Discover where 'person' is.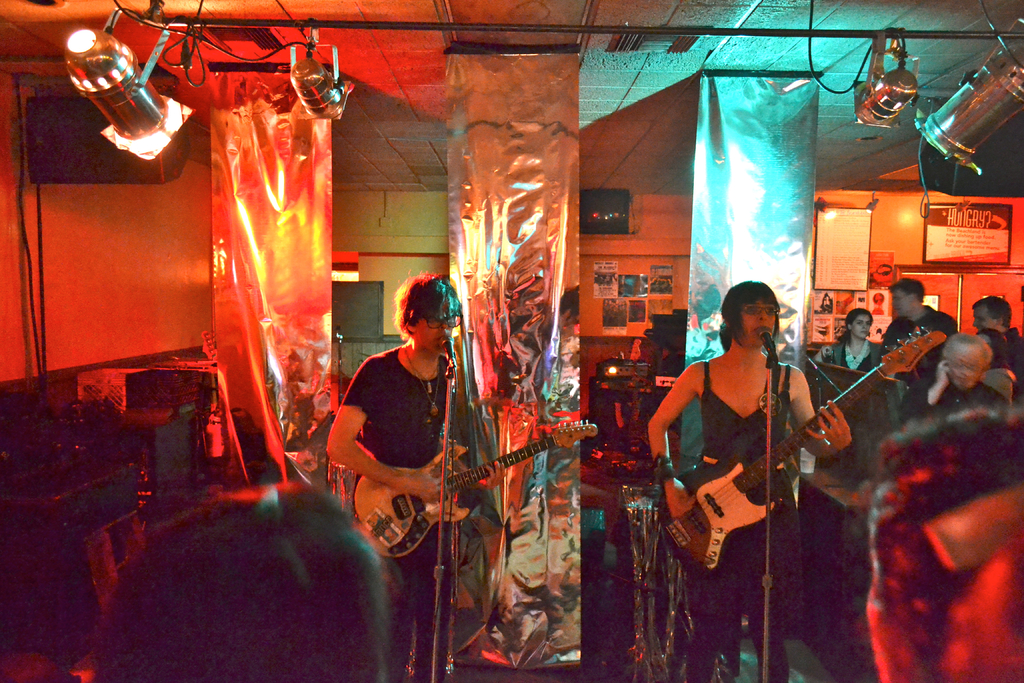
Discovered at x1=92 y1=475 x2=391 y2=682.
